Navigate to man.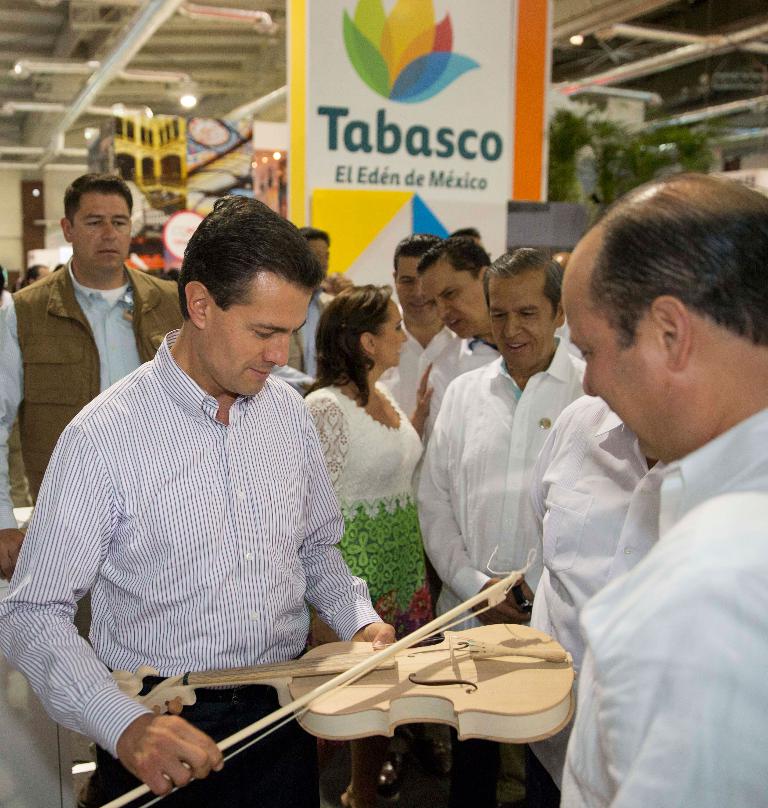
Navigation target: rect(374, 235, 473, 418).
